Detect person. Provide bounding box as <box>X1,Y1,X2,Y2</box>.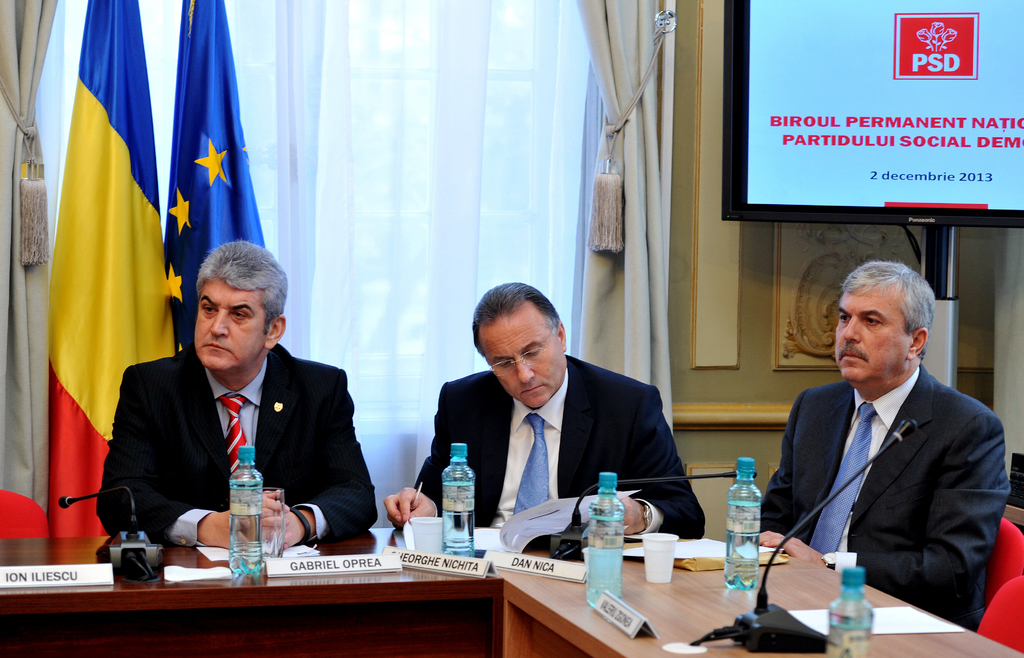
<box>776,248,1012,657</box>.
